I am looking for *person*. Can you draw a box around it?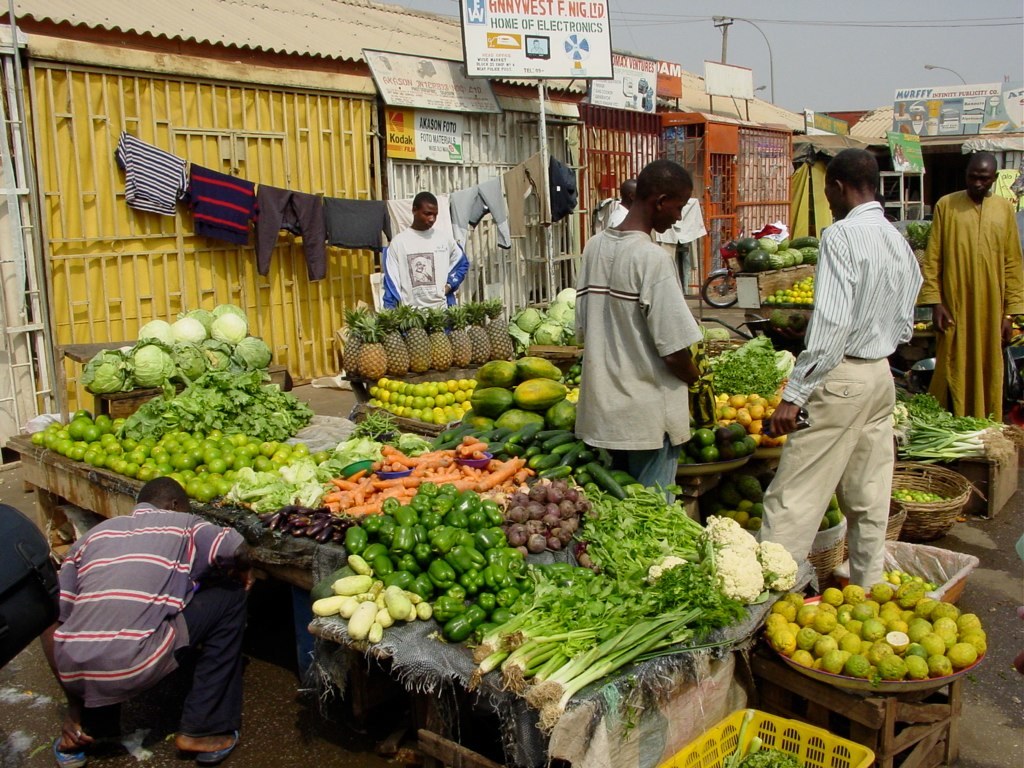
Sure, the bounding box is left=35, top=472, right=270, bottom=767.
